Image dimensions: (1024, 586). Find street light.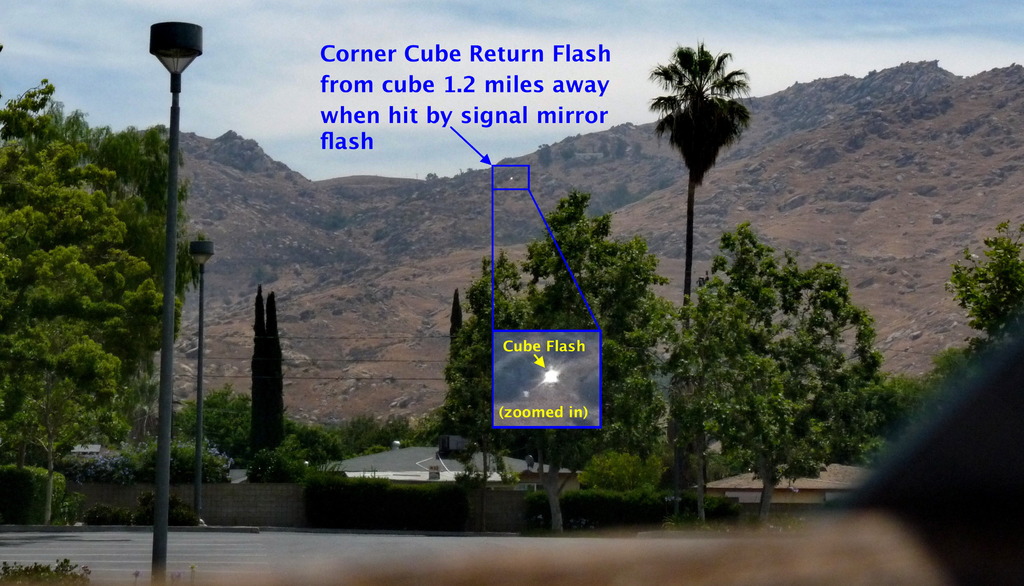
145/10/206/585.
